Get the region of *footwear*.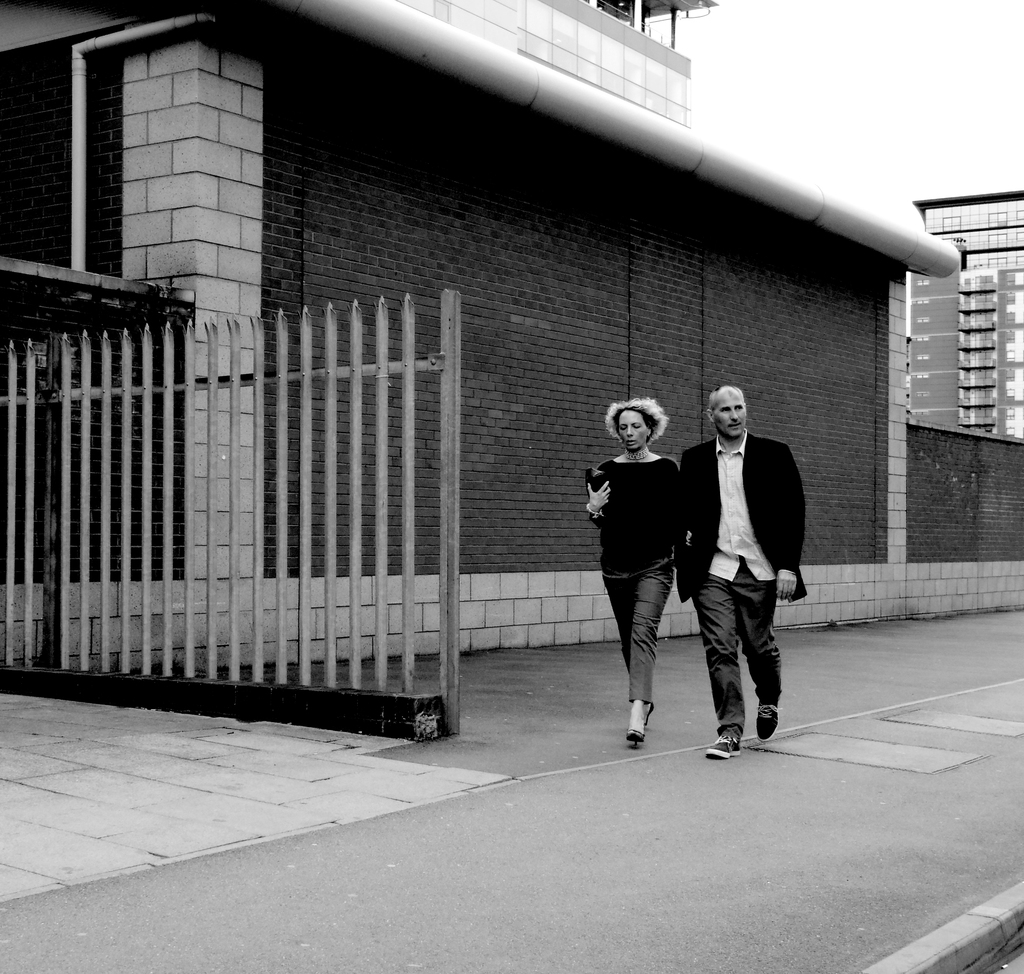
(623, 726, 646, 751).
